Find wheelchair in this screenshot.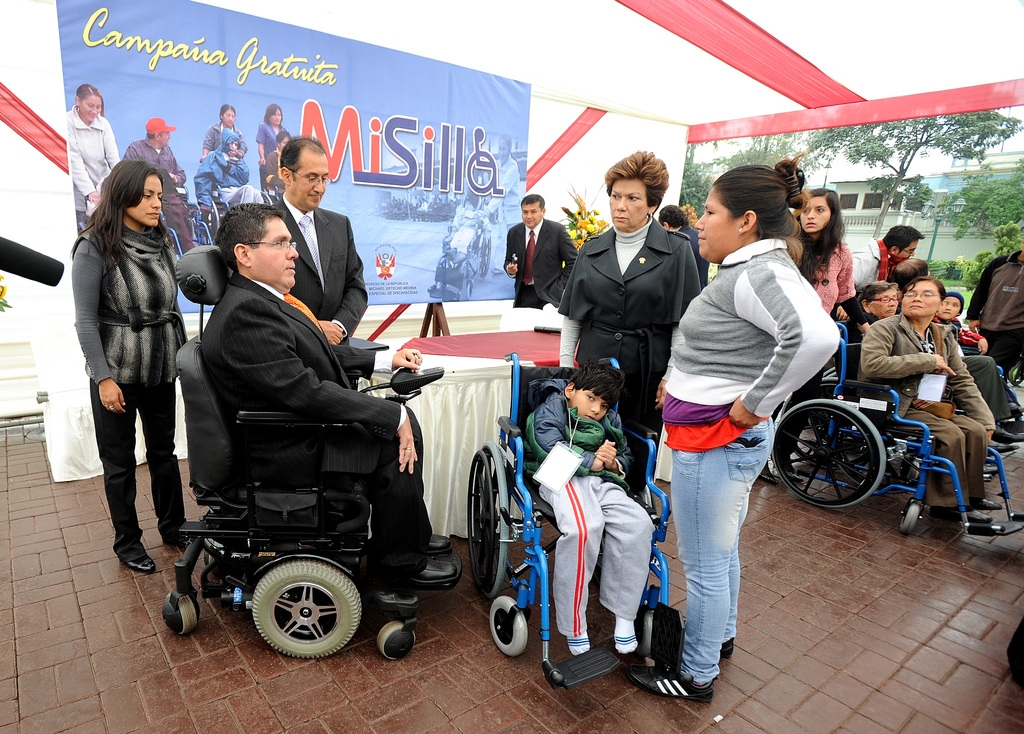
The bounding box for wheelchair is locate(427, 190, 499, 304).
